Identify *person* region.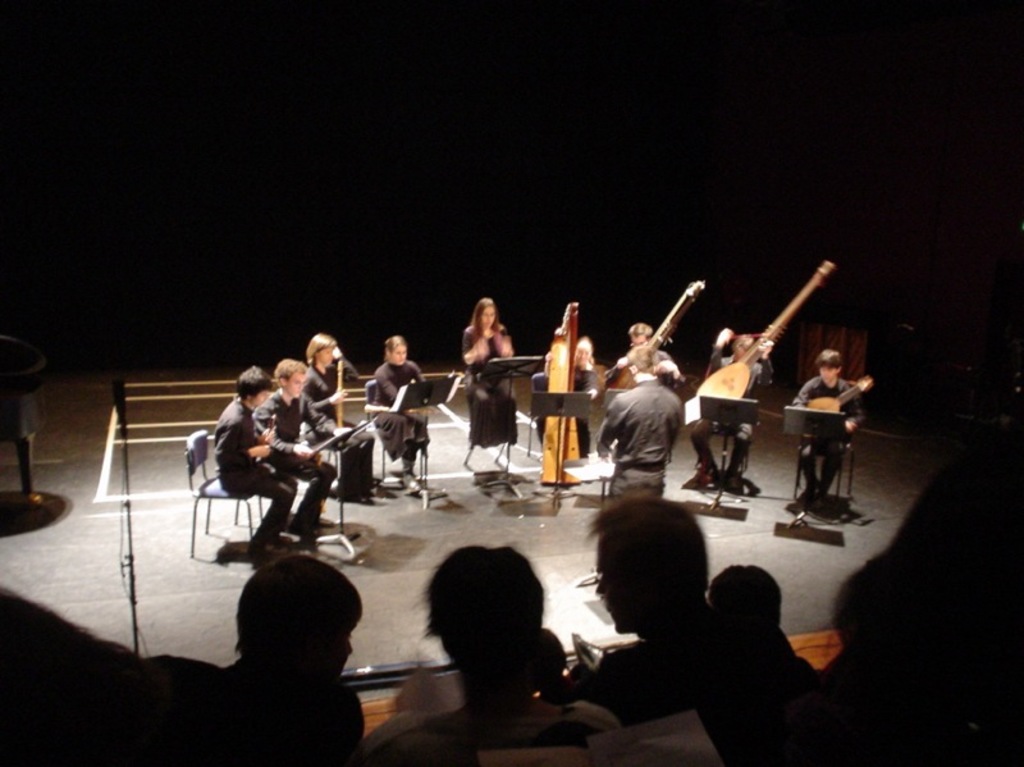
Region: (460, 296, 517, 449).
